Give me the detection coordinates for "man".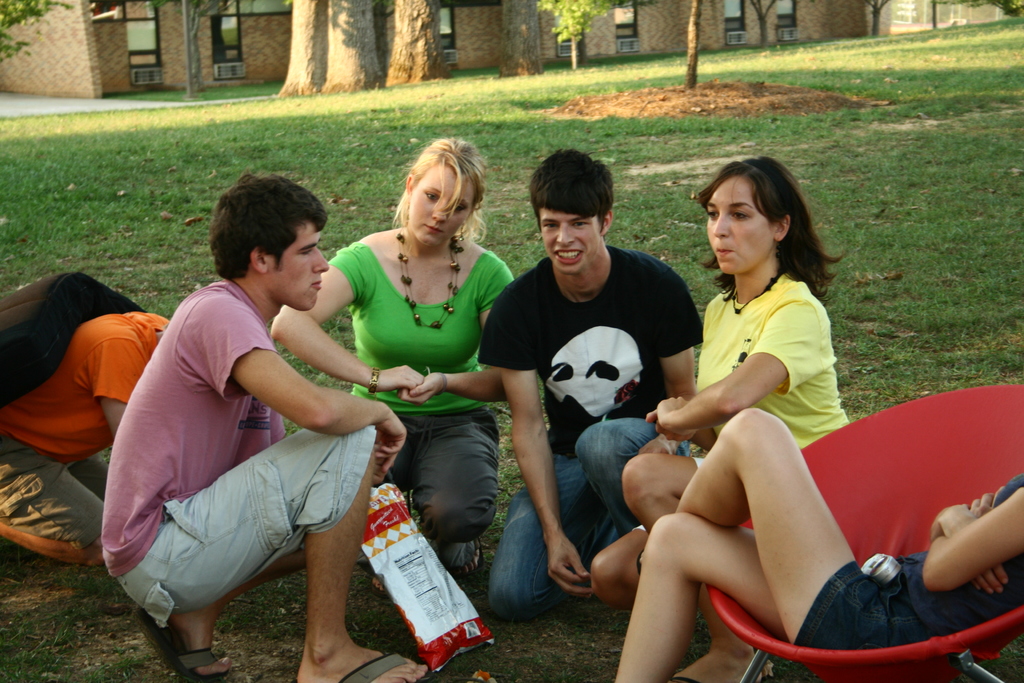
l=99, t=173, r=433, b=681.
